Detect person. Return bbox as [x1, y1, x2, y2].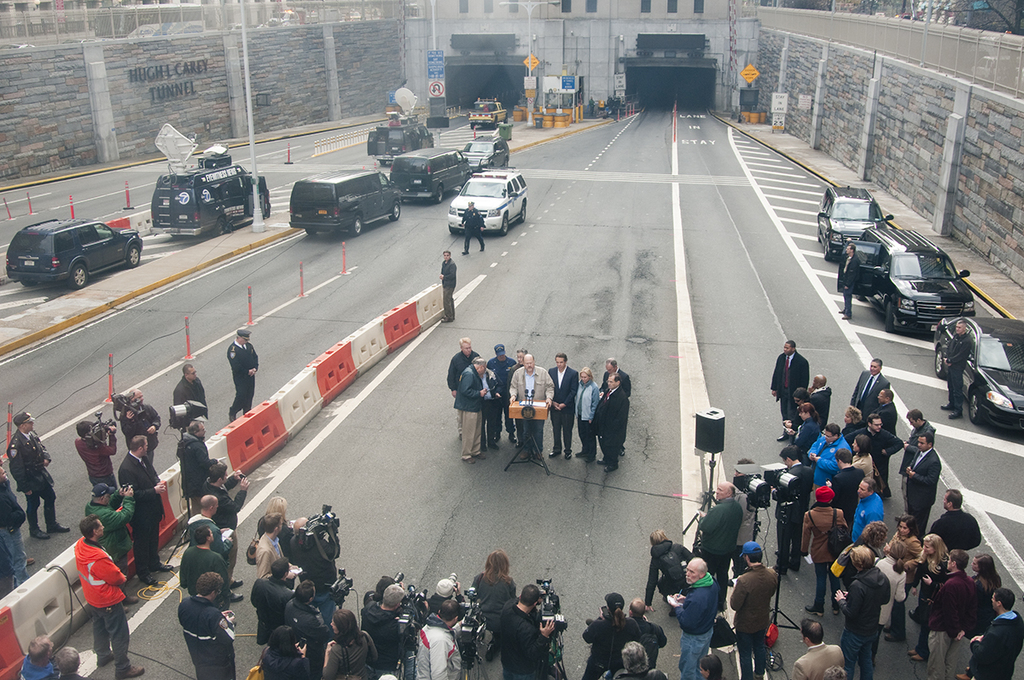
[928, 549, 975, 679].
